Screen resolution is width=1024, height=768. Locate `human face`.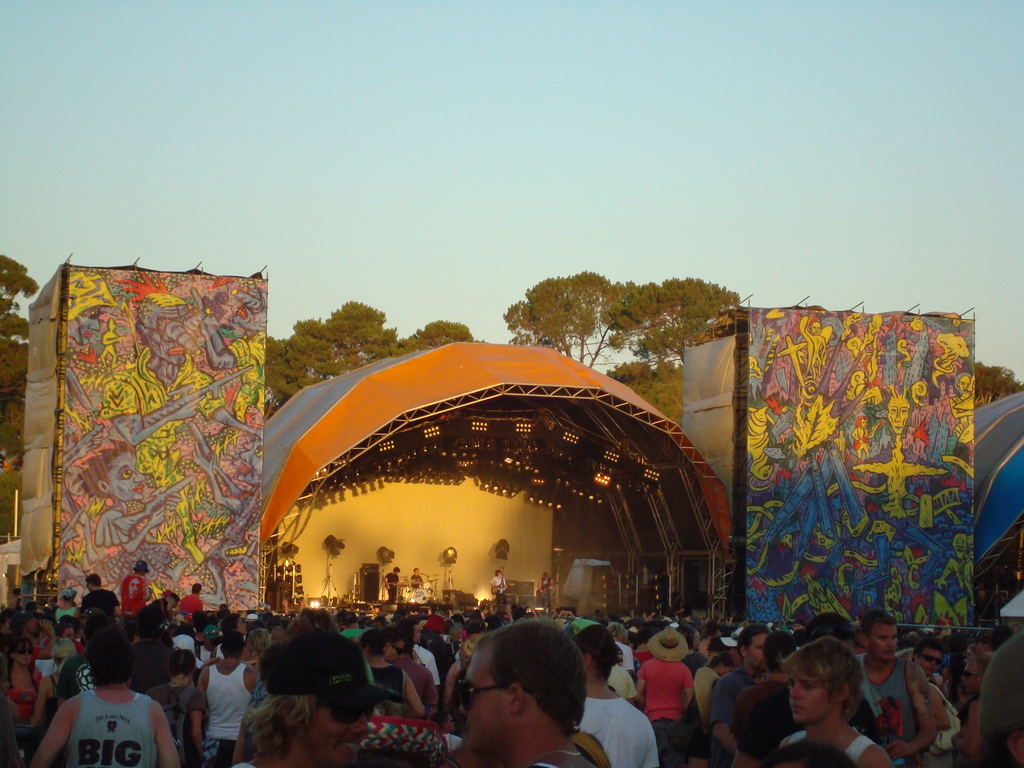
pyautogui.locateOnScreen(457, 642, 518, 749).
